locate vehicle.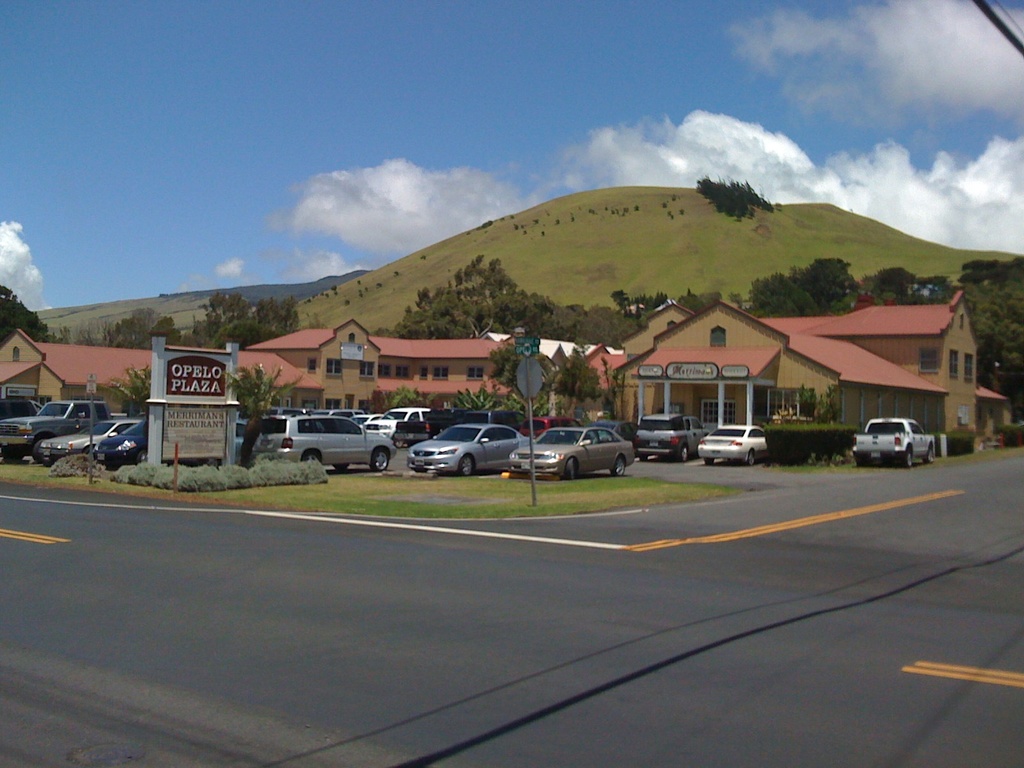
Bounding box: box(403, 427, 532, 476).
